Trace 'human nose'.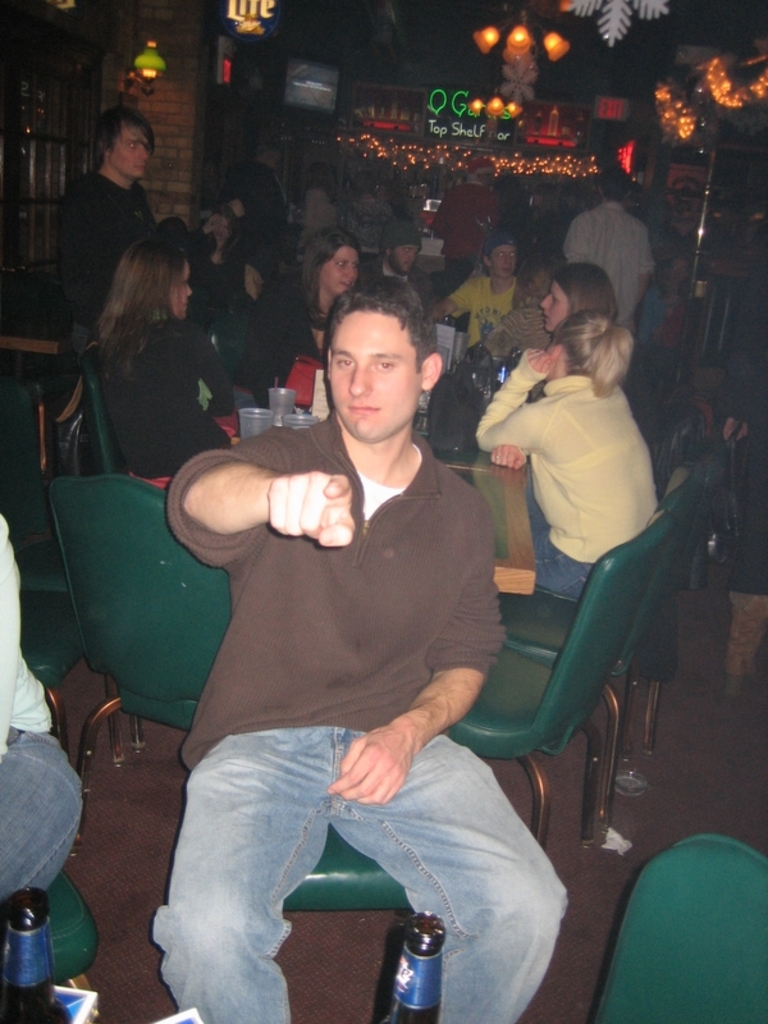
Traced to 138 147 150 159.
